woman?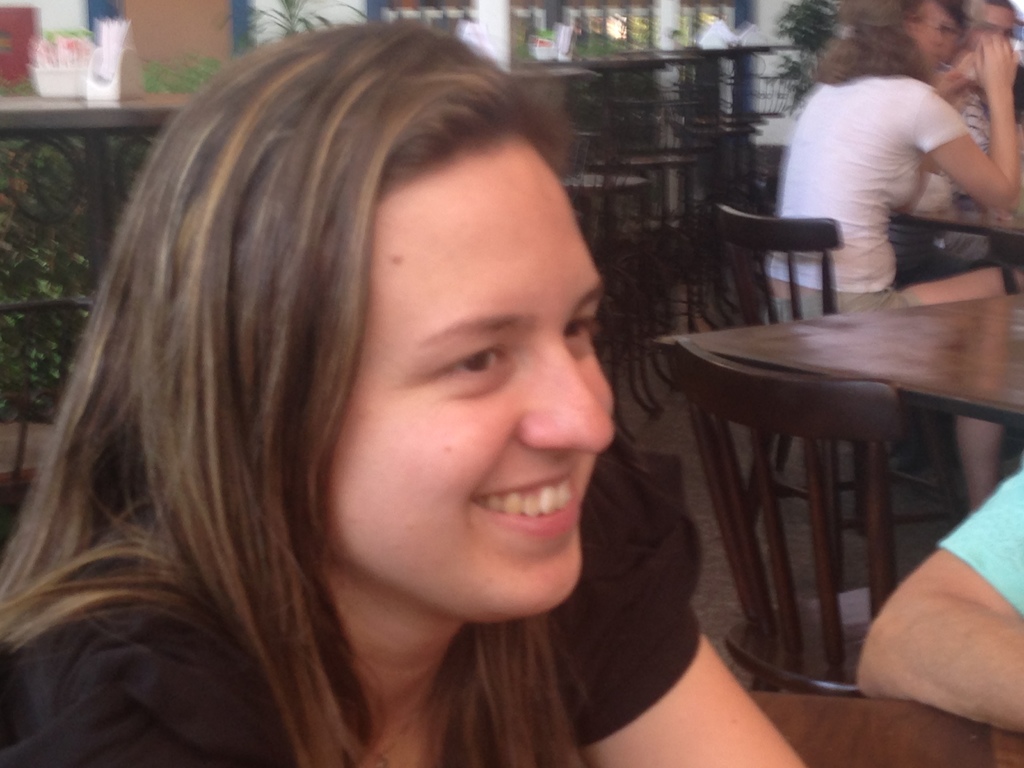
rect(763, 0, 1023, 522)
